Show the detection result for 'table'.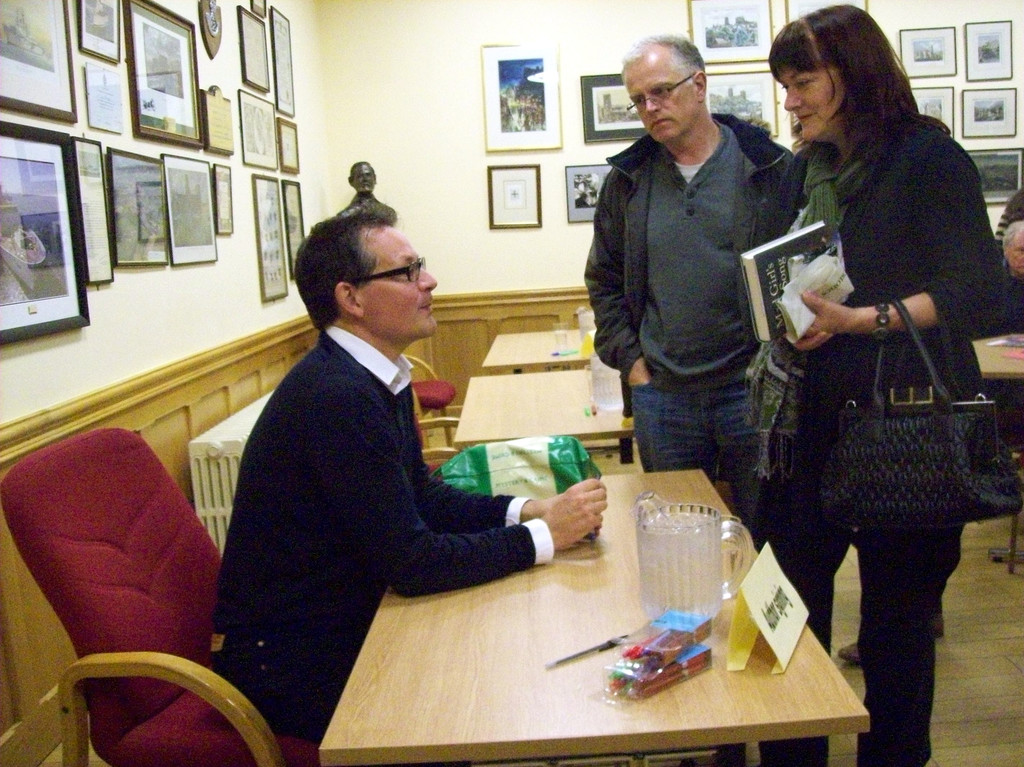
bbox=[961, 329, 1023, 563].
